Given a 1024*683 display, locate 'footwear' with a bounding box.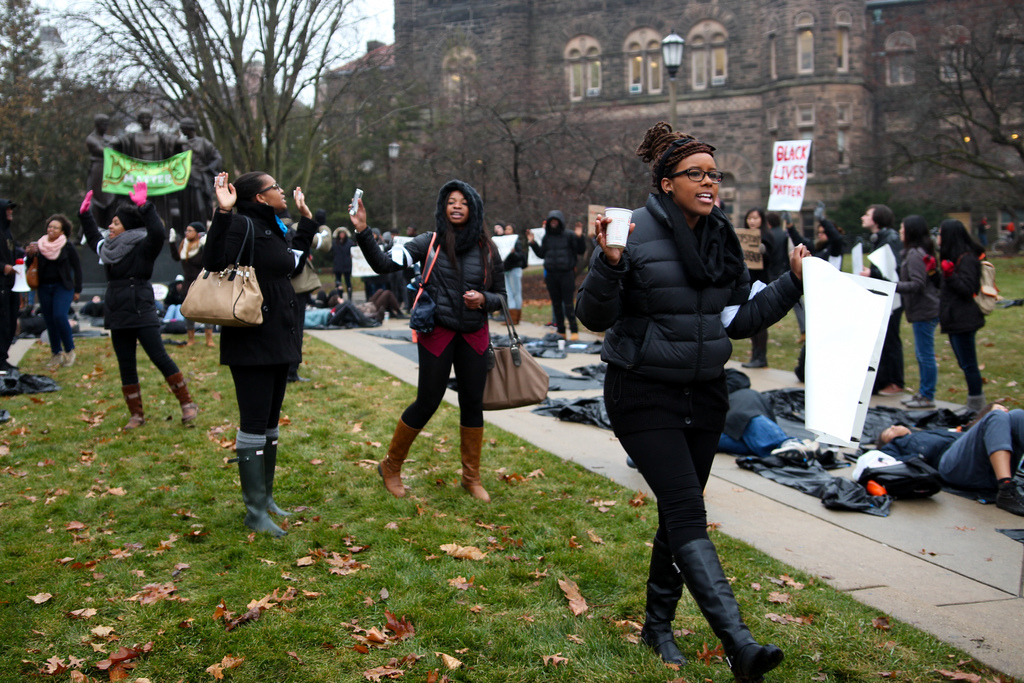
Located: bbox=[400, 311, 411, 320].
